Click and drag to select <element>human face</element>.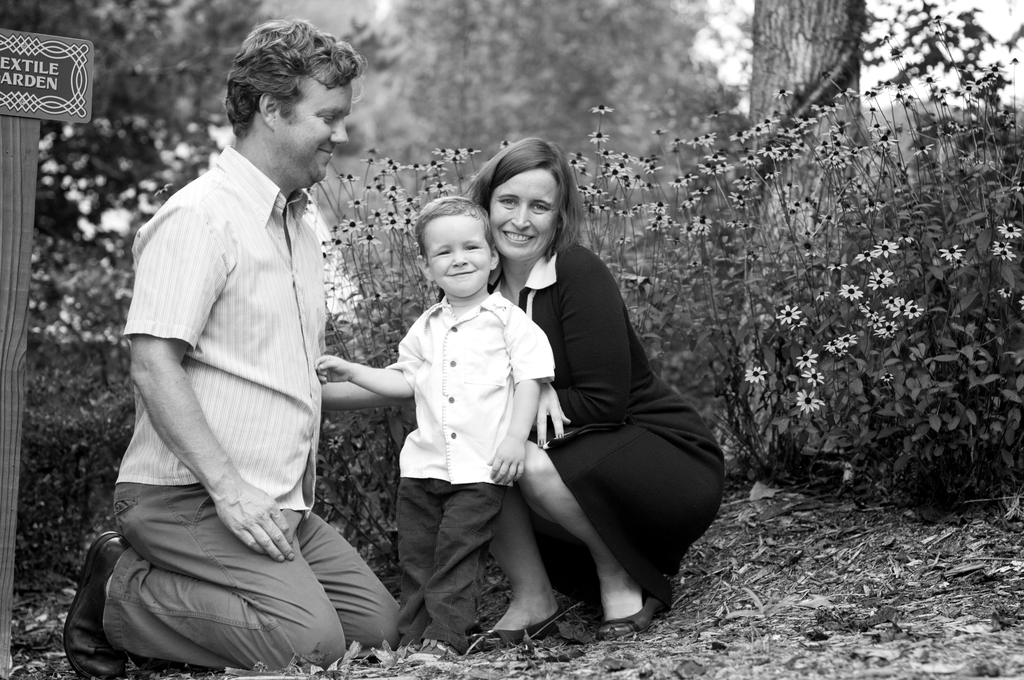
Selection: [x1=481, y1=168, x2=557, y2=264].
